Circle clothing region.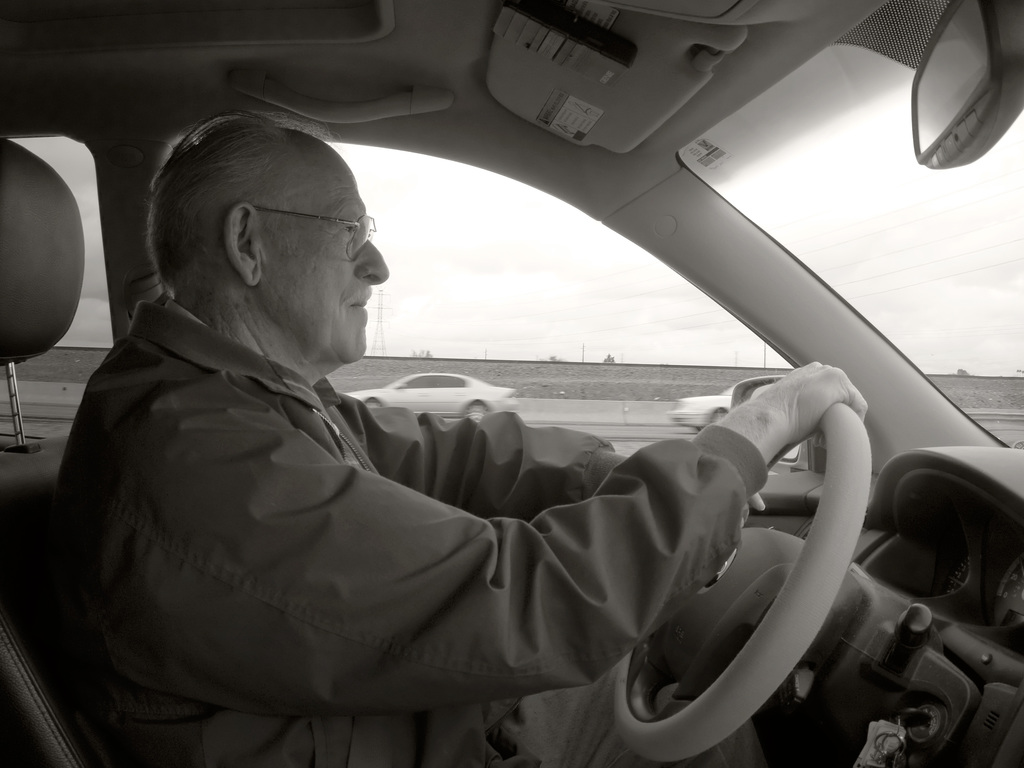
Region: rect(0, 299, 961, 754).
